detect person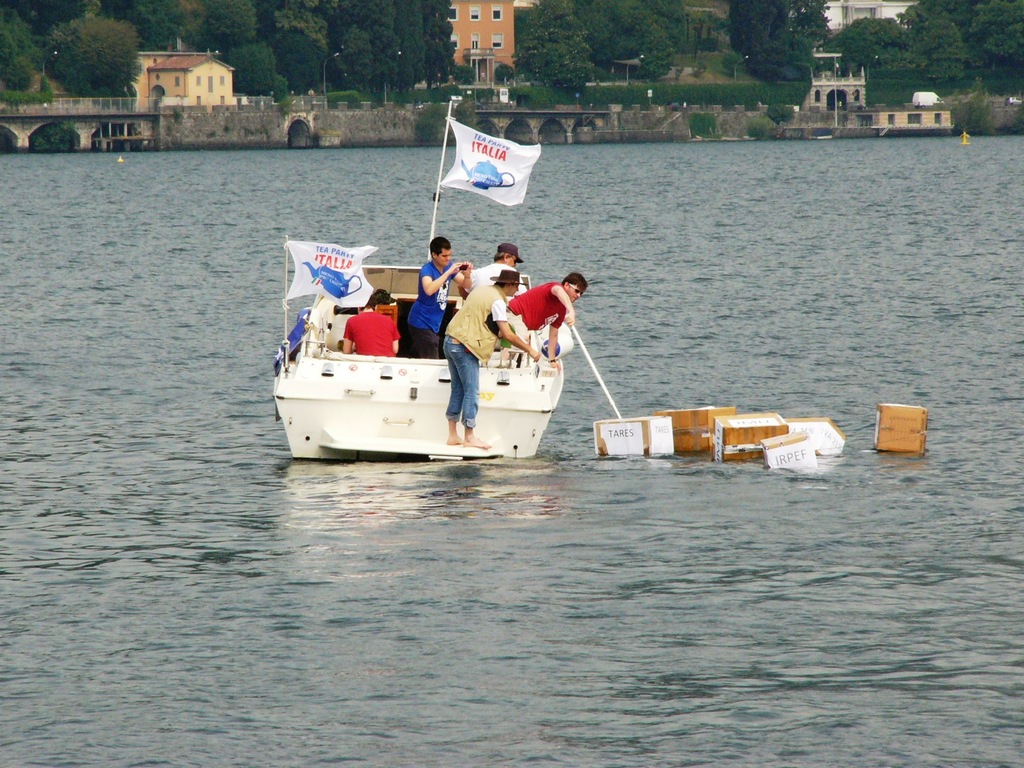
(left=503, top=274, right=588, bottom=375)
